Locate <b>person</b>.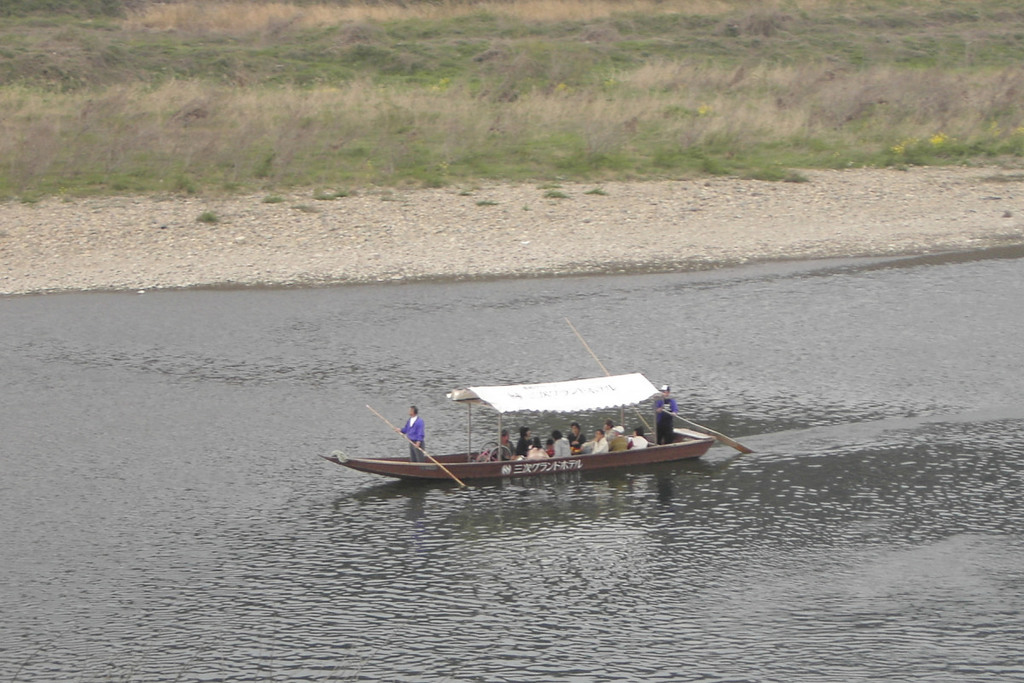
Bounding box: rect(652, 385, 682, 444).
